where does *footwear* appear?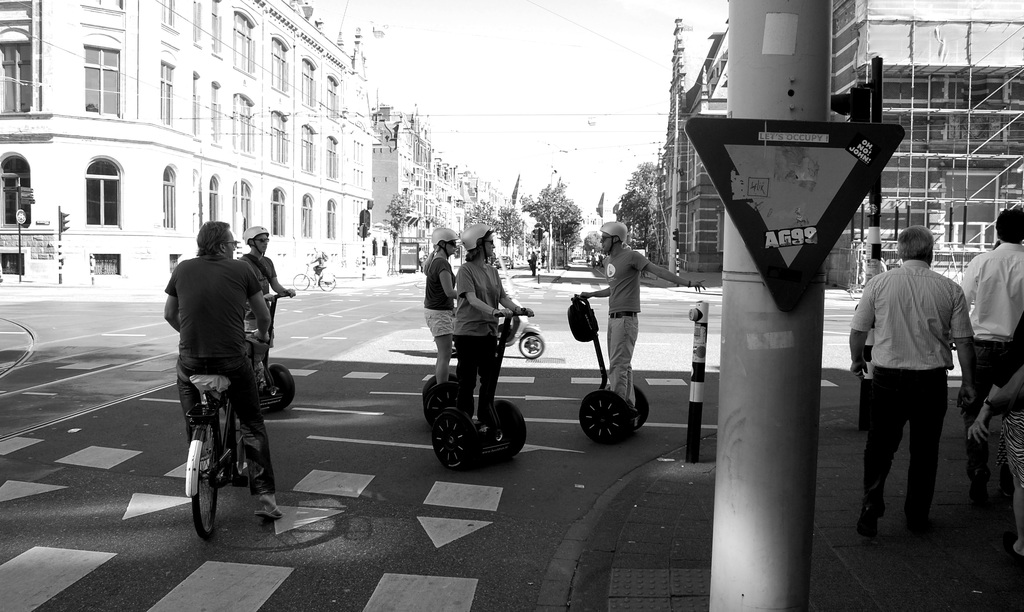
Appears at (257,506,282,520).
